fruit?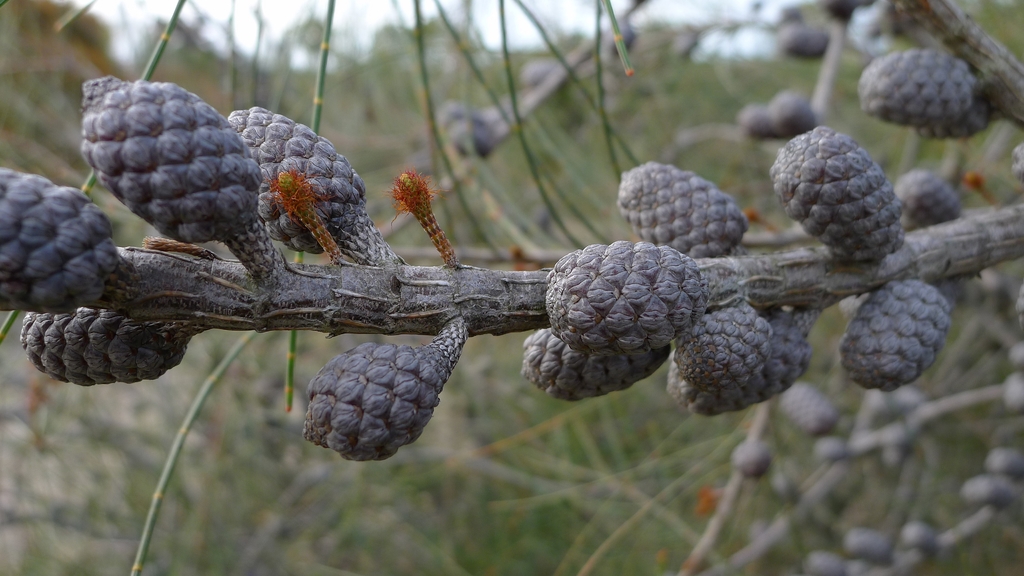
[left=771, top=128, right=908, bottom=260]
